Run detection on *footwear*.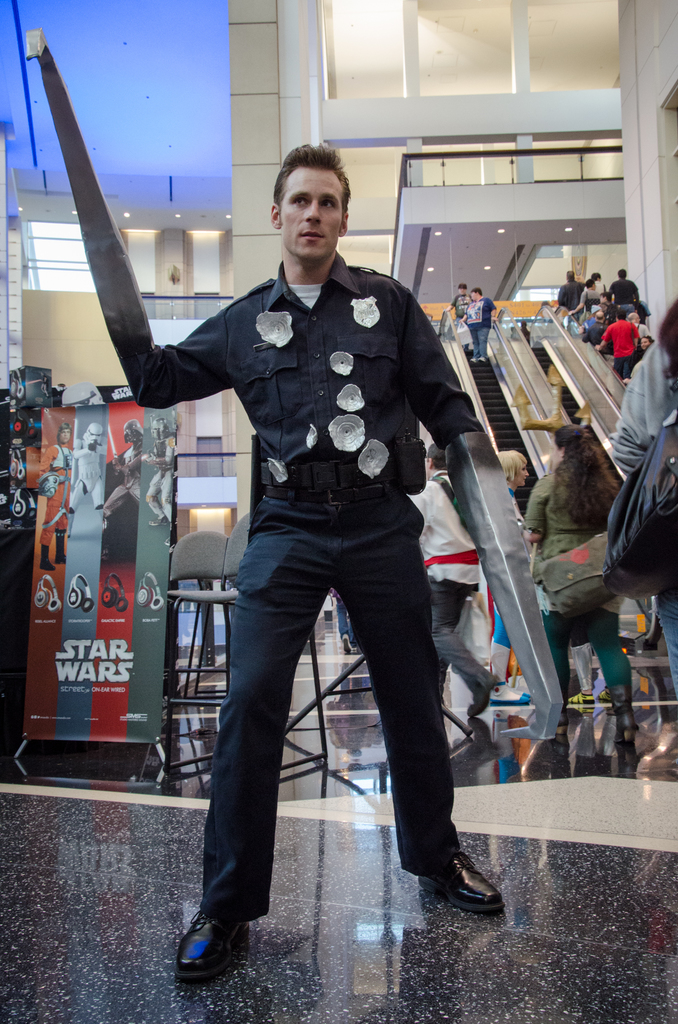
Result: <bbox>38, 546, 57, 574</bbox>.
